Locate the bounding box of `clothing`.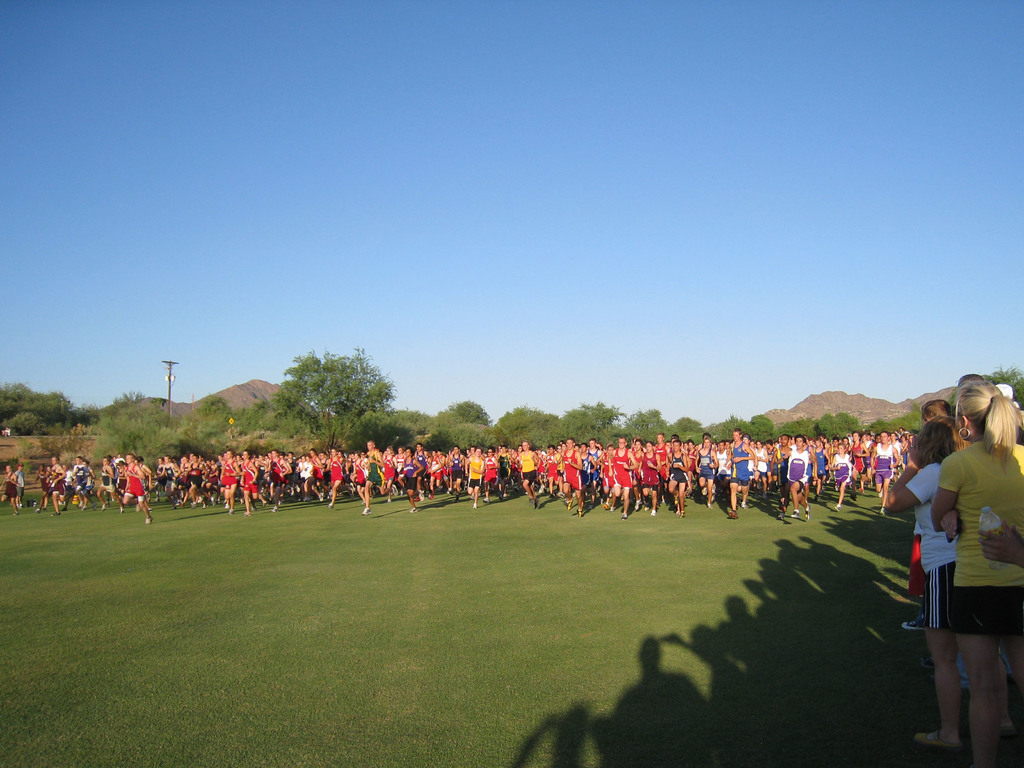
Bounding box: <bbox>501, 456, 509, 475</bbox>.
